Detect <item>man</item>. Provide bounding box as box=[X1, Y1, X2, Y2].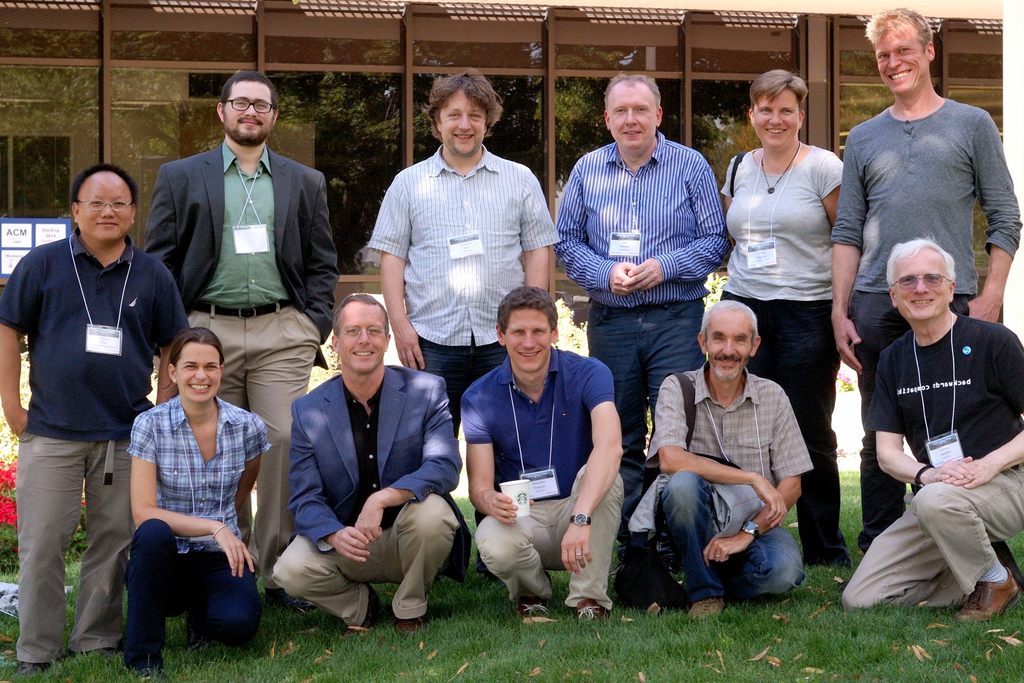
box=[364, 64, 559, 584].
